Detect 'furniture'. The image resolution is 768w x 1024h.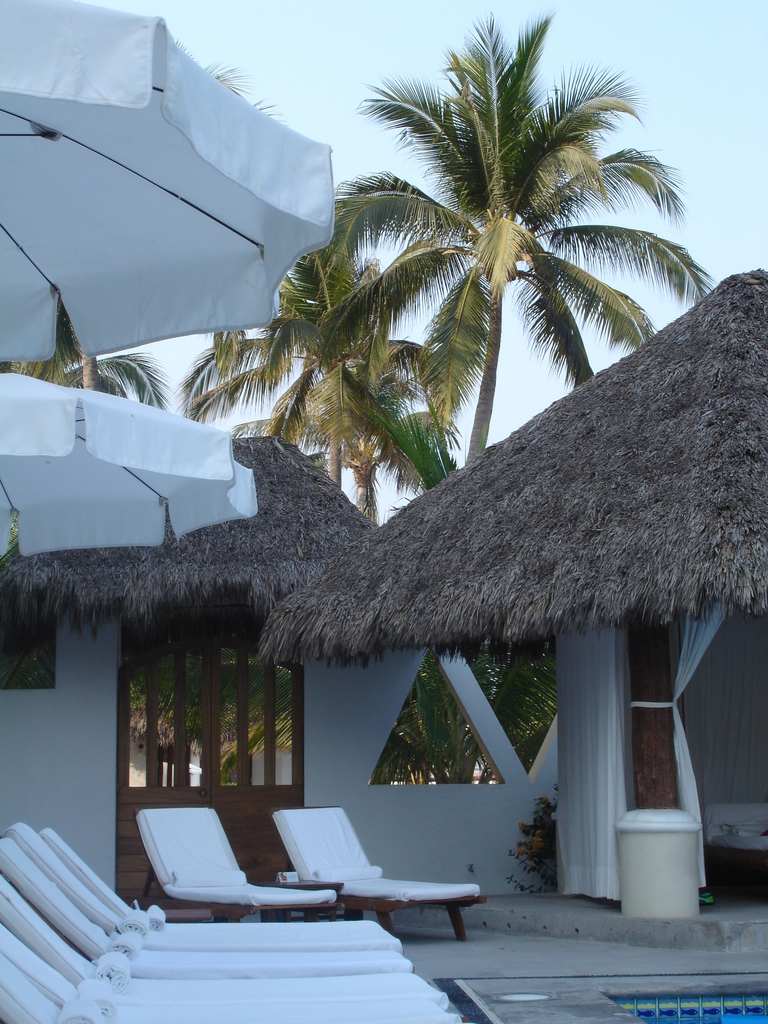
box=[0, 879, 450, 1008].
